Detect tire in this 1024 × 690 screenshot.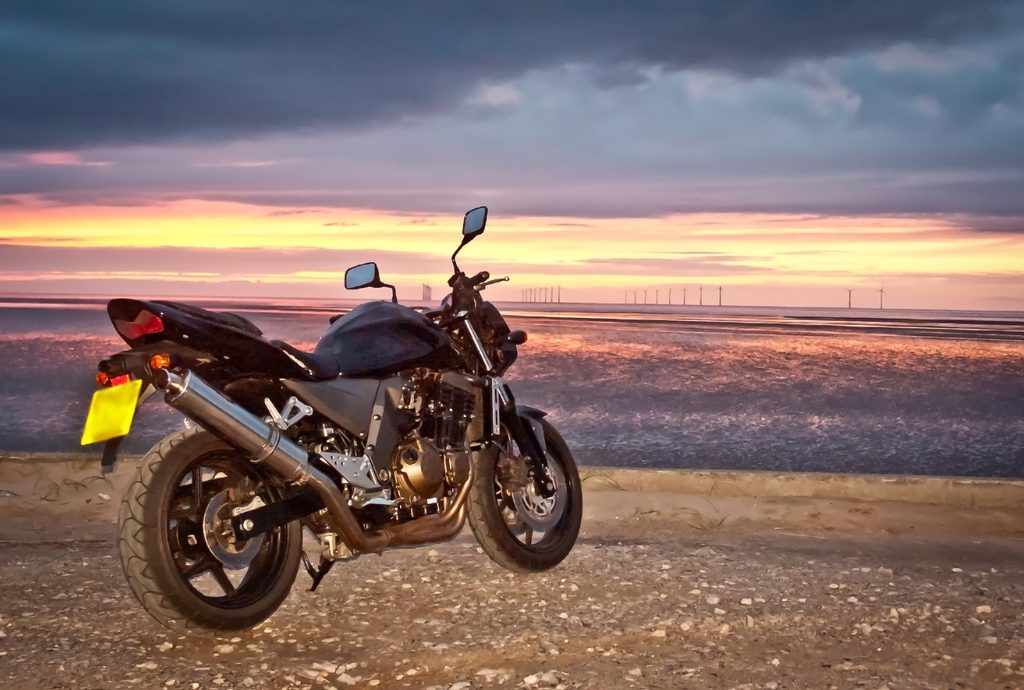
Detection: BBox(461, 419, 586, 575).
